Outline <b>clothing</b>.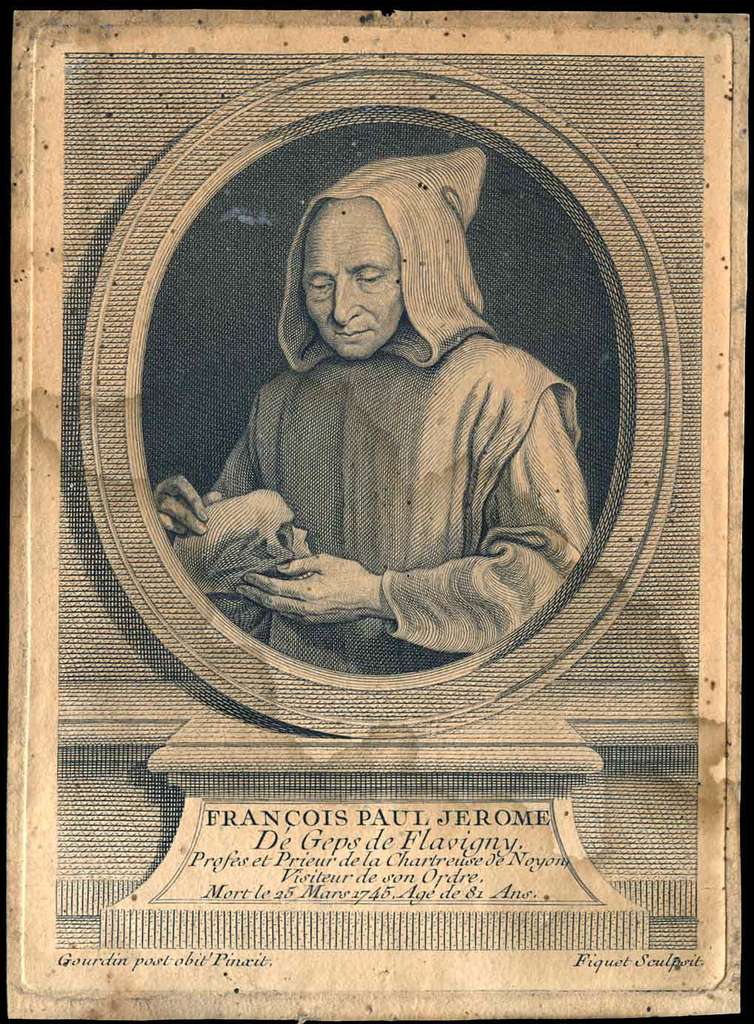
Outline: Rect(185, 233, 602, 654).
